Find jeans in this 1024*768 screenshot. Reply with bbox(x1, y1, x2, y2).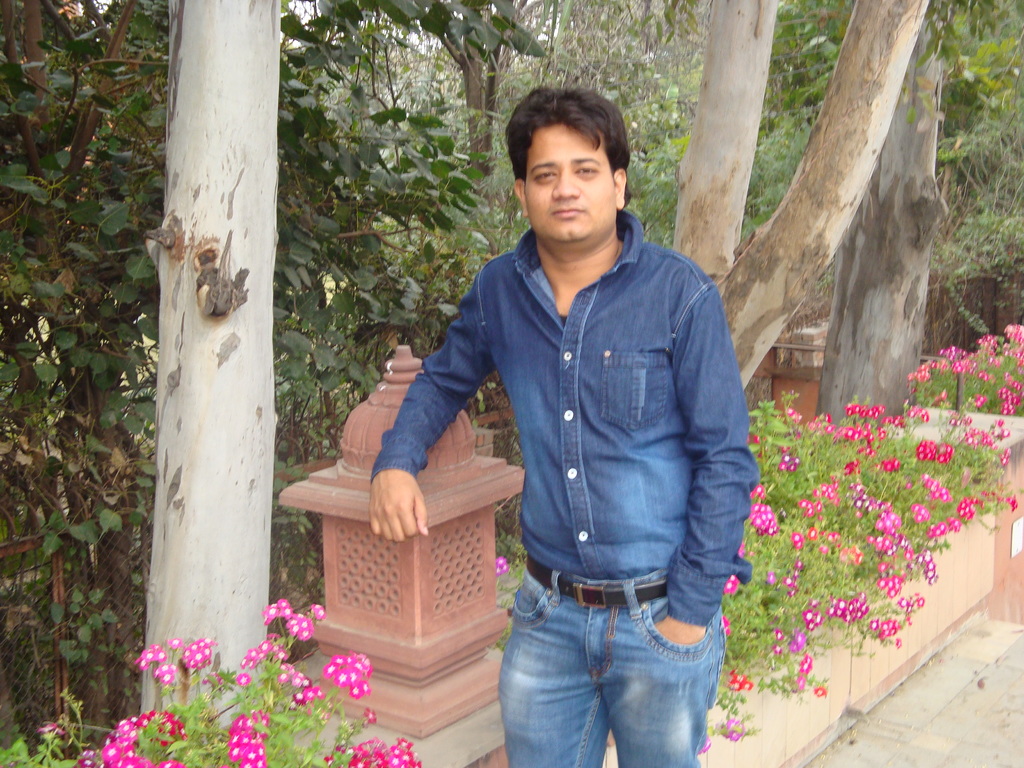
bbox(492, 565, 724, 767).
